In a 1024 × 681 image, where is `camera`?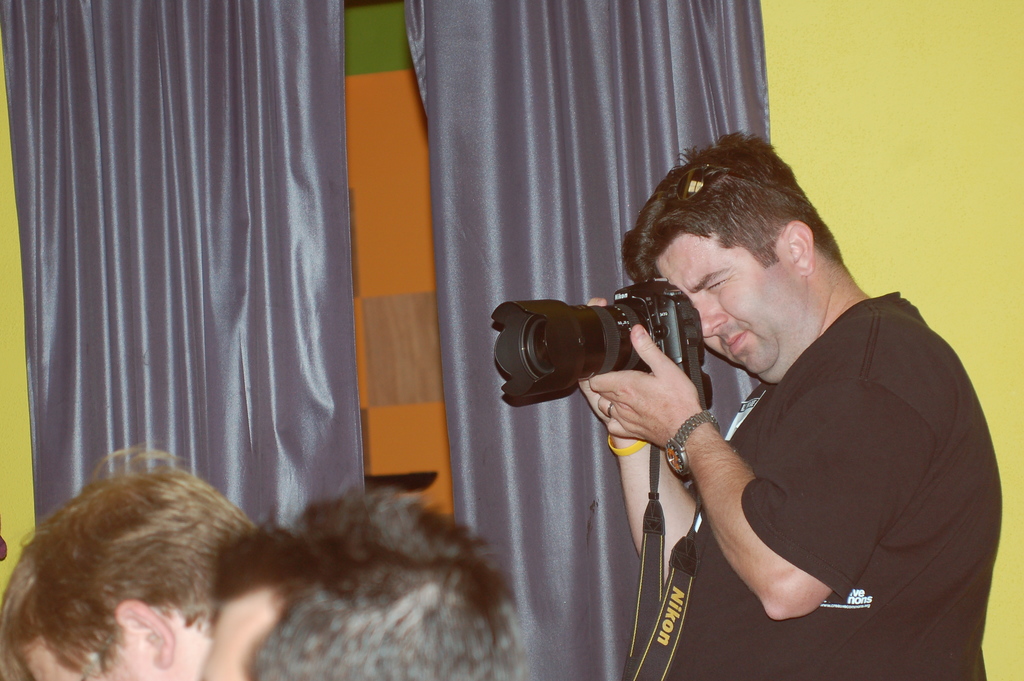
rect(490, 281, 718, 420).
